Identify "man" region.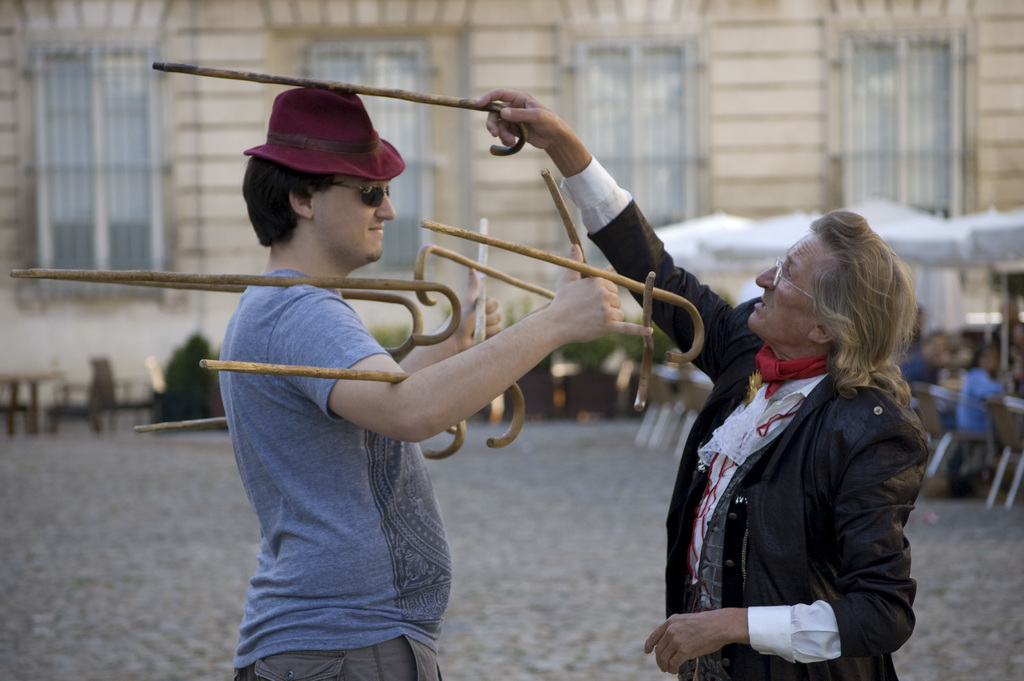
Region: (484,87,935,680).
